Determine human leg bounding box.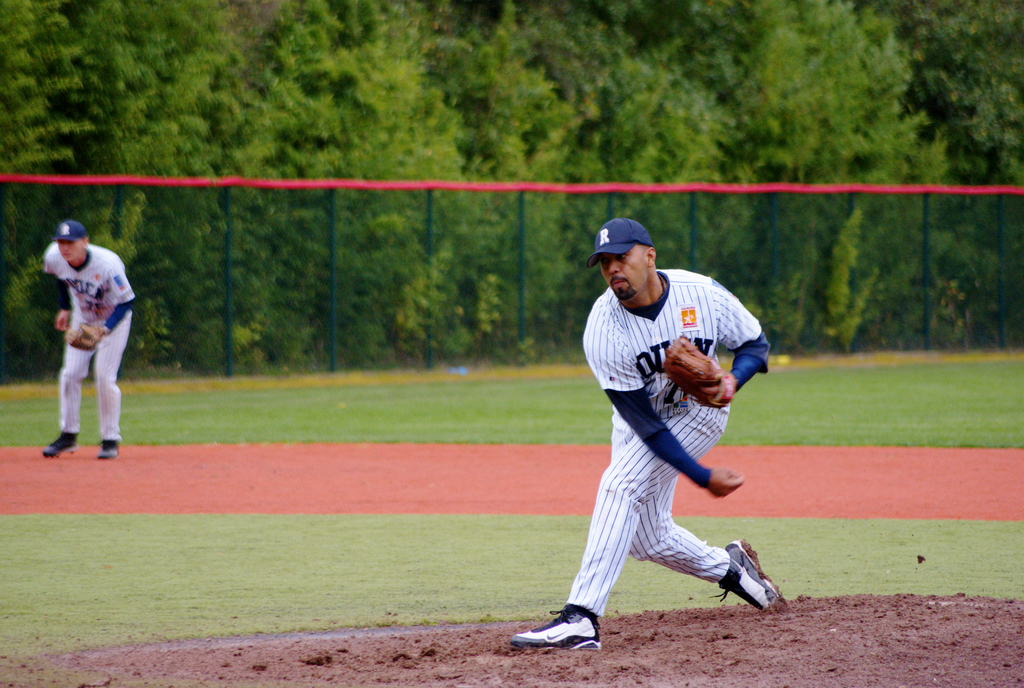
Determined: 611/414/783/609.
